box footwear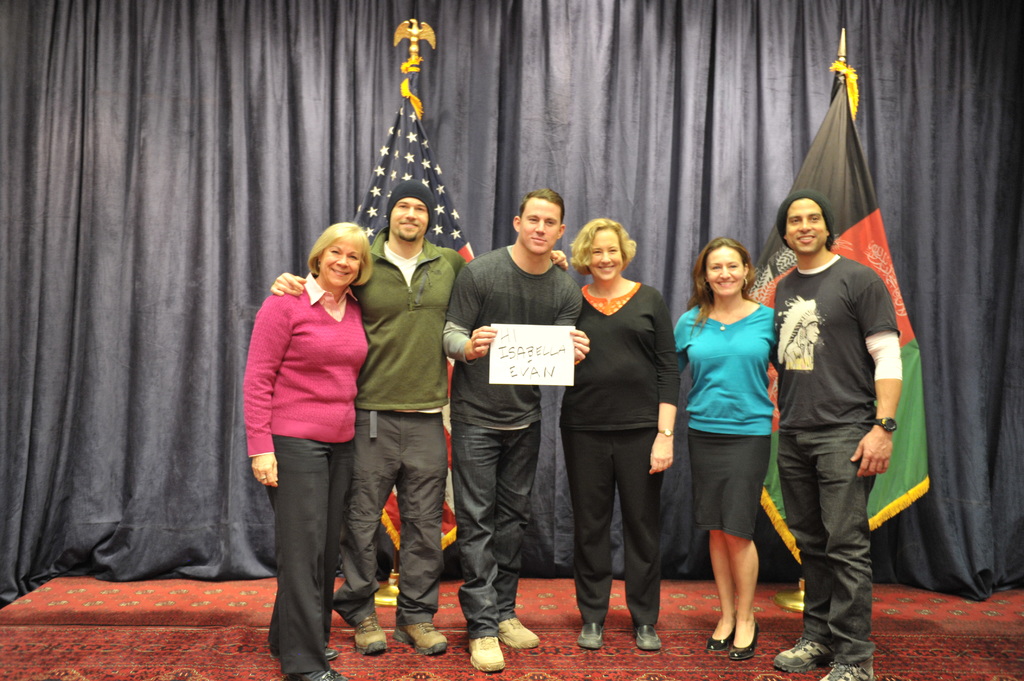
Rect(288, 658, 351, 680)
